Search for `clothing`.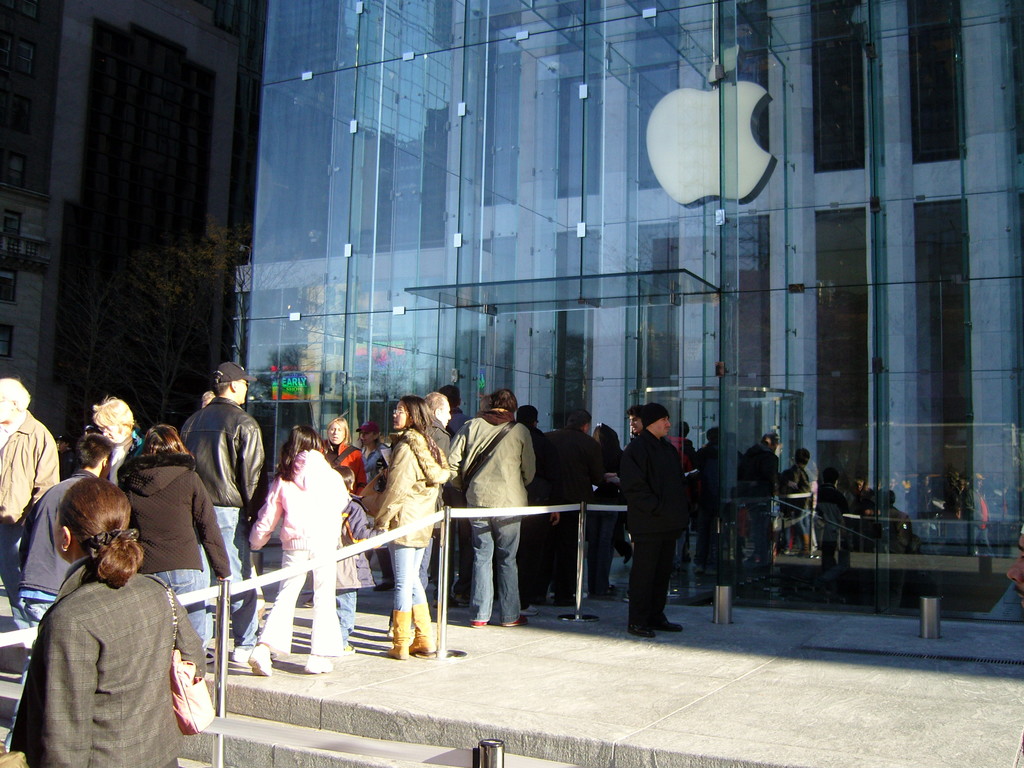
Found at bbox(27, 540, 203, 763).
